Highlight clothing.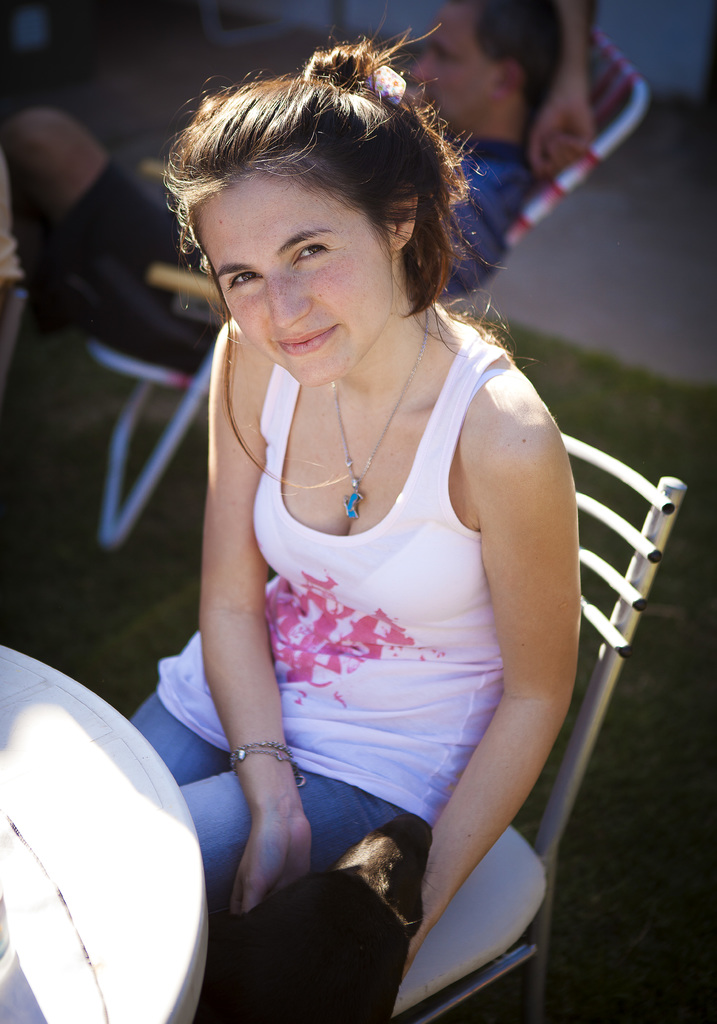
Highlighted region: pyautogui.locateOnScreen(421, 109, 529, 312).
